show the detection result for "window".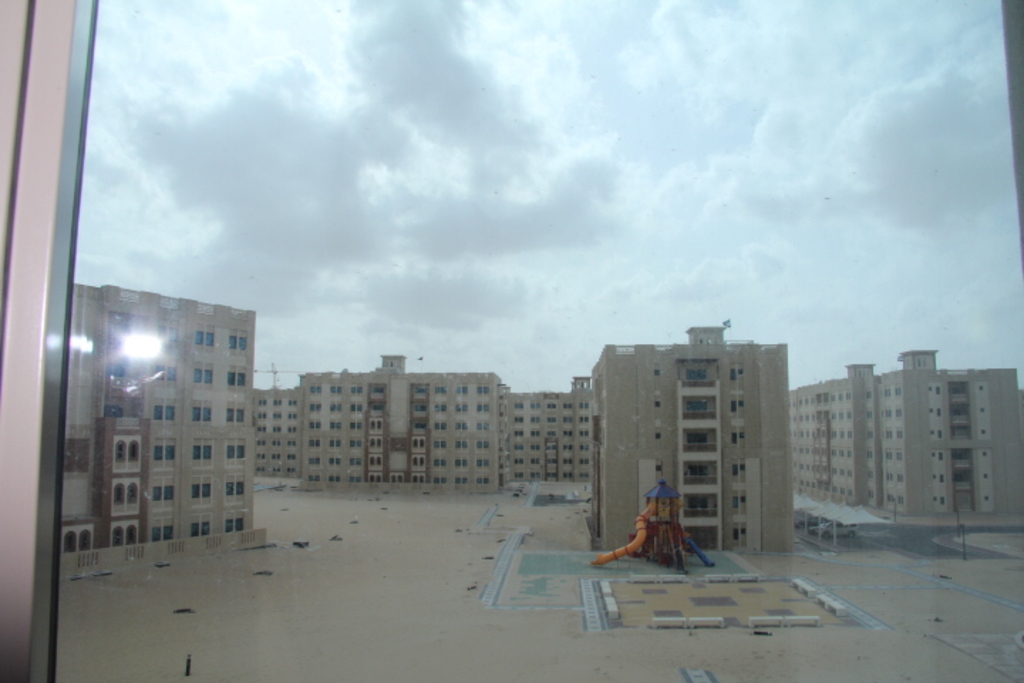
(647, 454, 666, 477).
